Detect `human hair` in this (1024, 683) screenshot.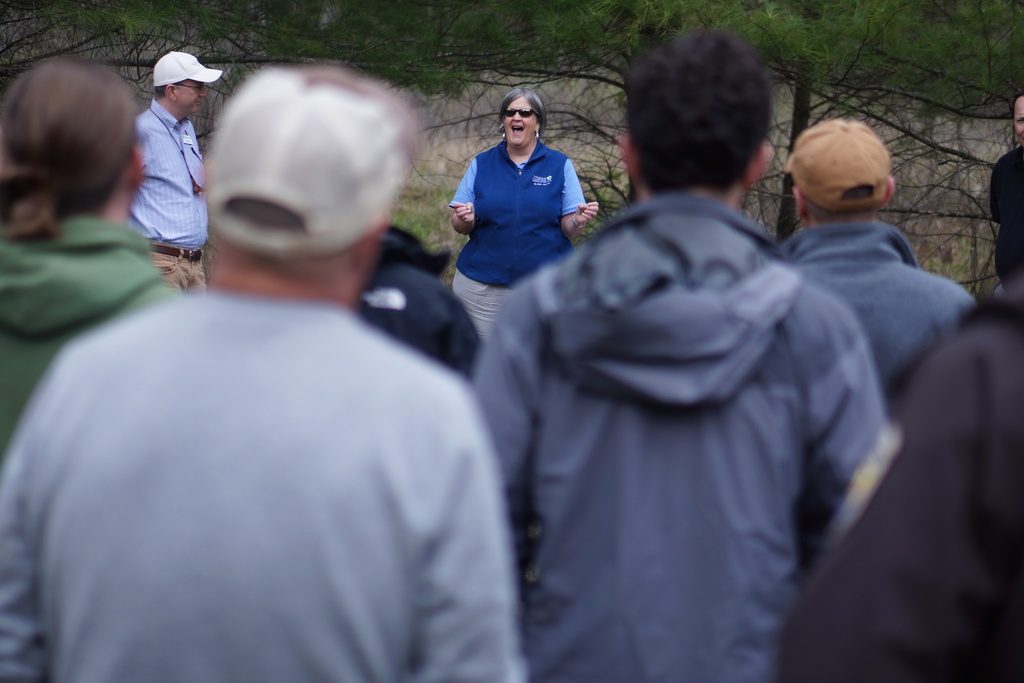
Detection: [155,77,188,97].
